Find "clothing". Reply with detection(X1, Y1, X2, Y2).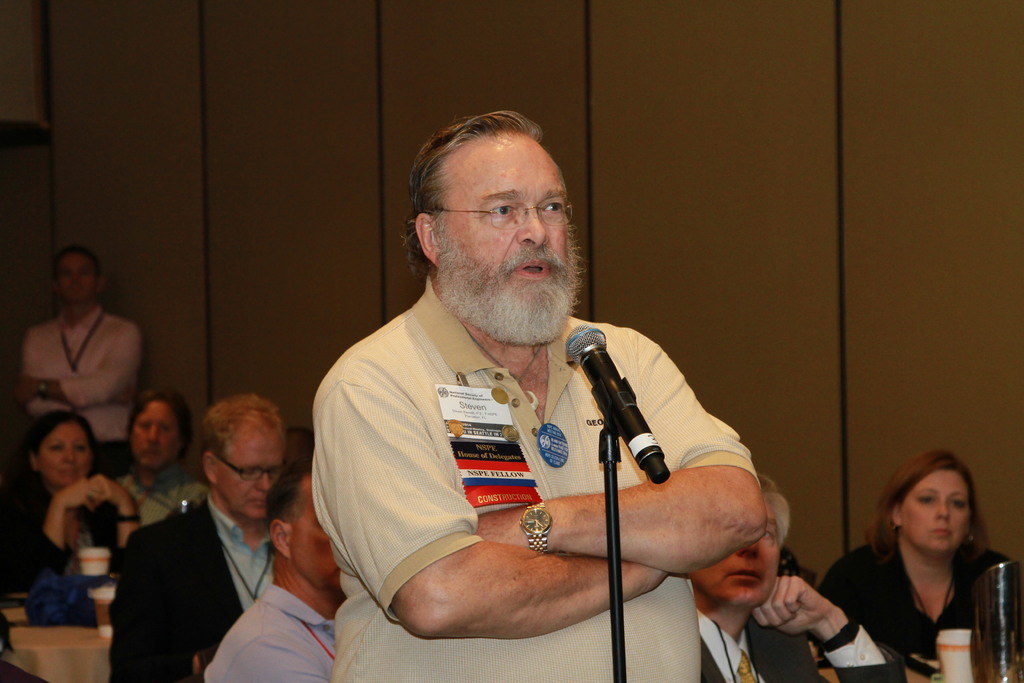
detection(19, 308, 147, 475).
